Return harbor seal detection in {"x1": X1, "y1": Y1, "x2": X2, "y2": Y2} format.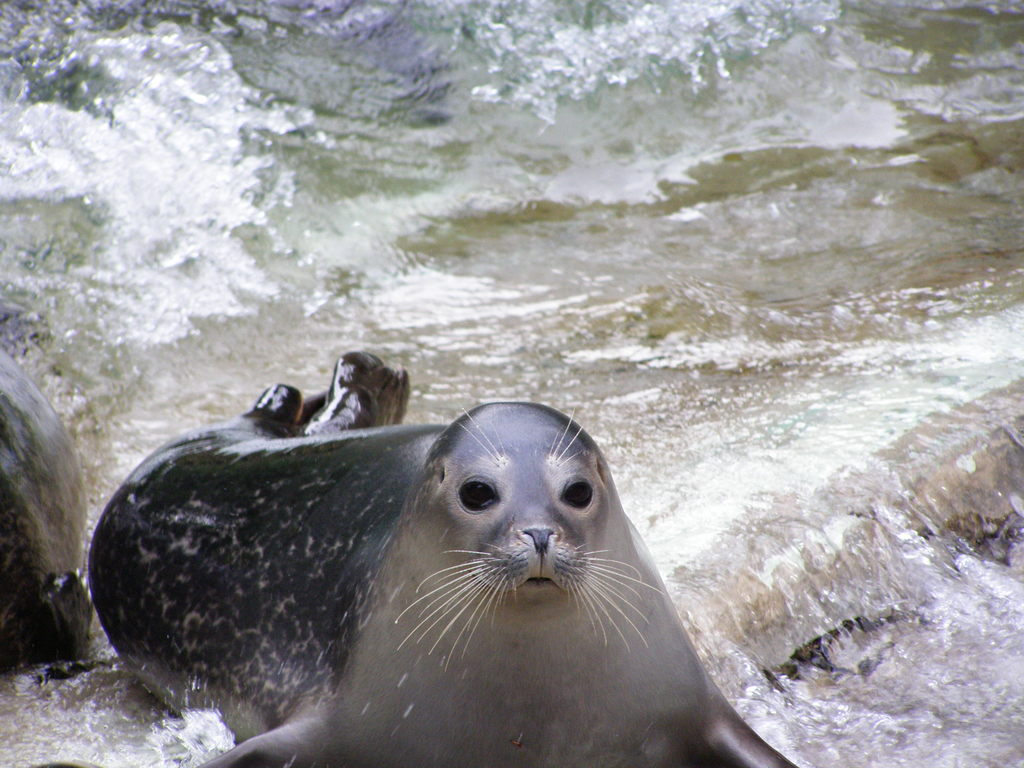
{"x1": 87, "y1": 351, "x2": 797, "y2": 767}.
